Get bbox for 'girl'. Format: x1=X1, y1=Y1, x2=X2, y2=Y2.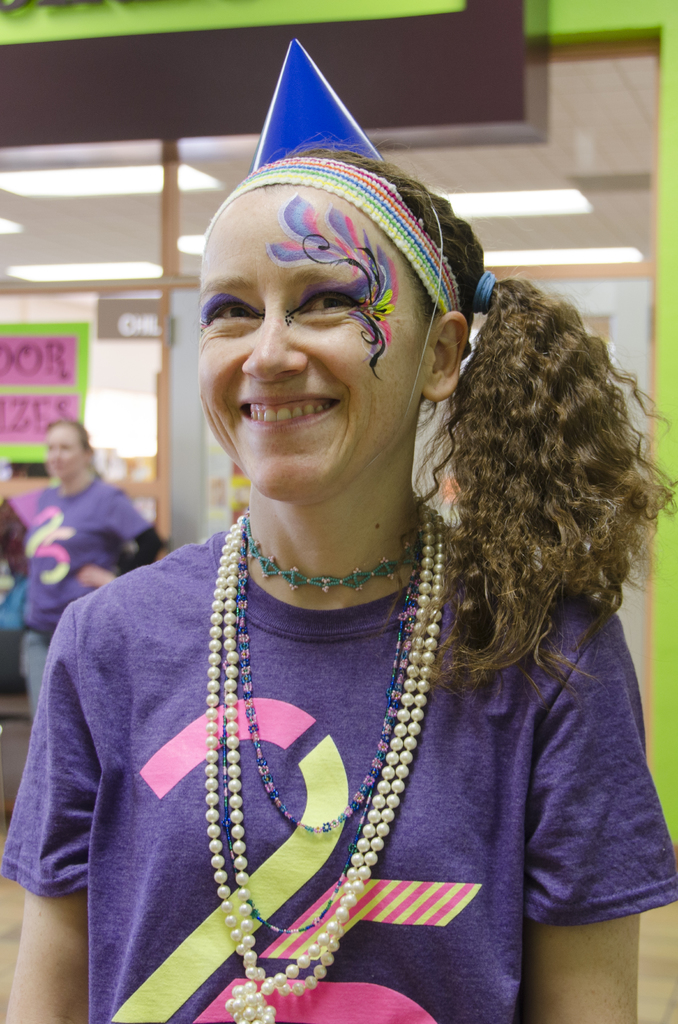
x1=0, y1=401, x2=166, y2=718.
